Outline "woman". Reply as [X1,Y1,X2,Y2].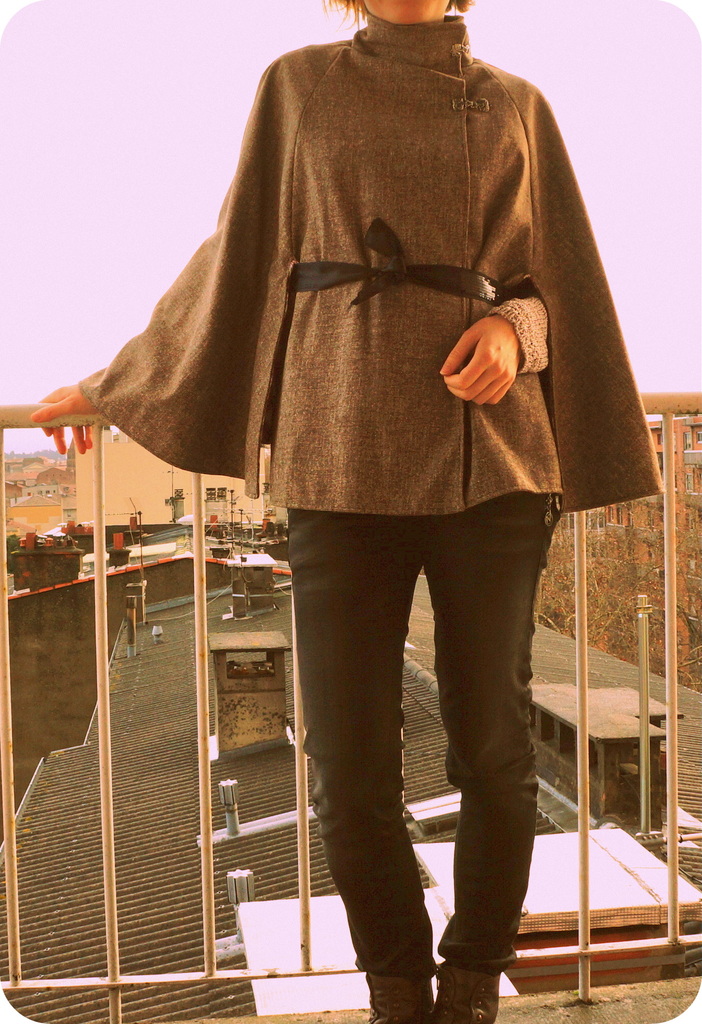
[122,7,627,964].
